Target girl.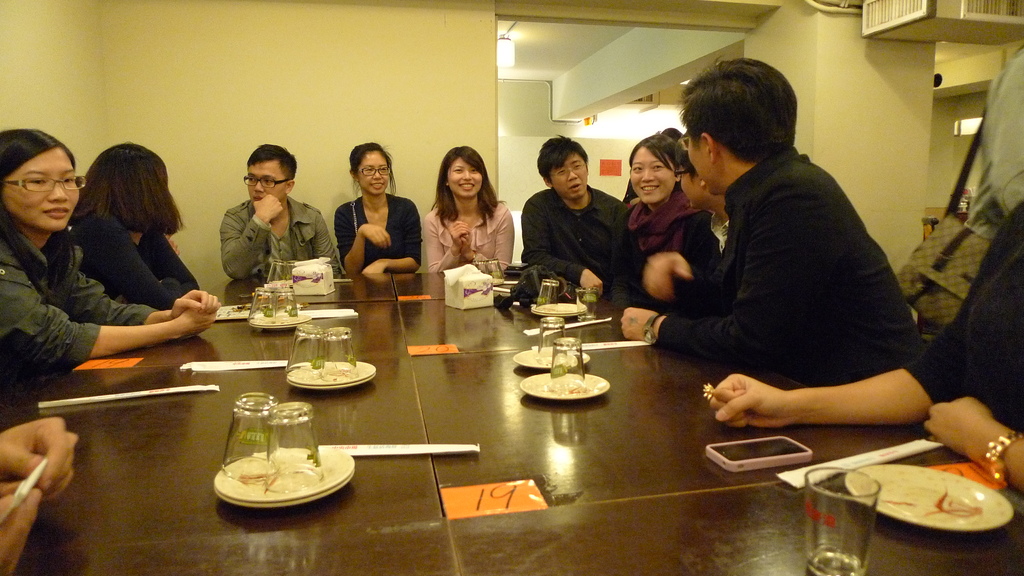
Target region: [x1=685, y1=140, x2=739, y2=301].
